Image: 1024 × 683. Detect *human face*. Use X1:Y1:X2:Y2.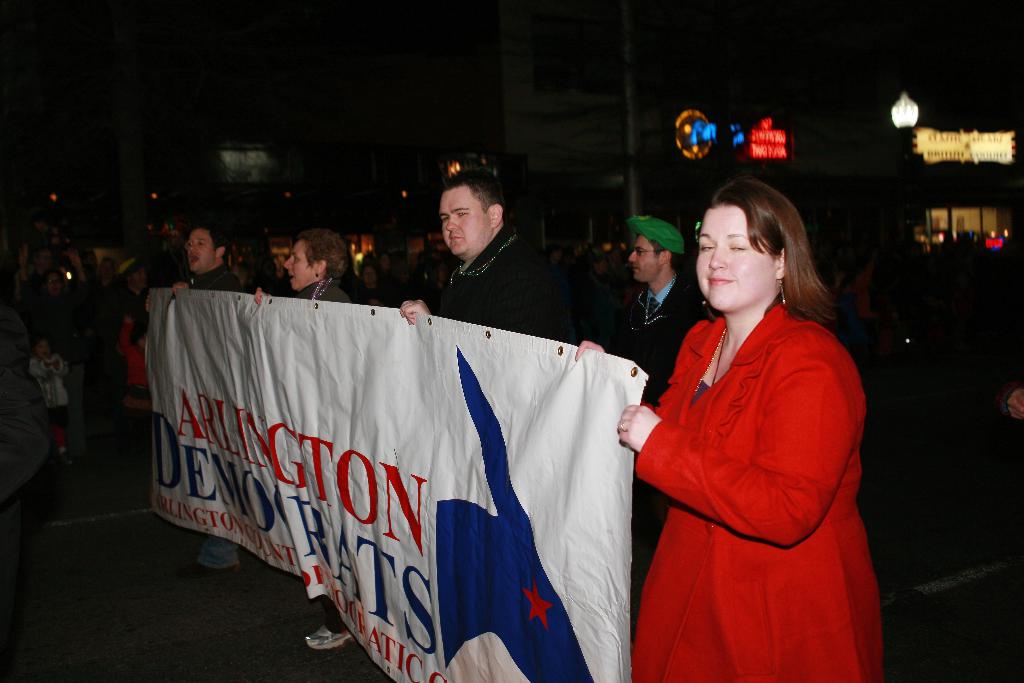
698:210:776:309.
